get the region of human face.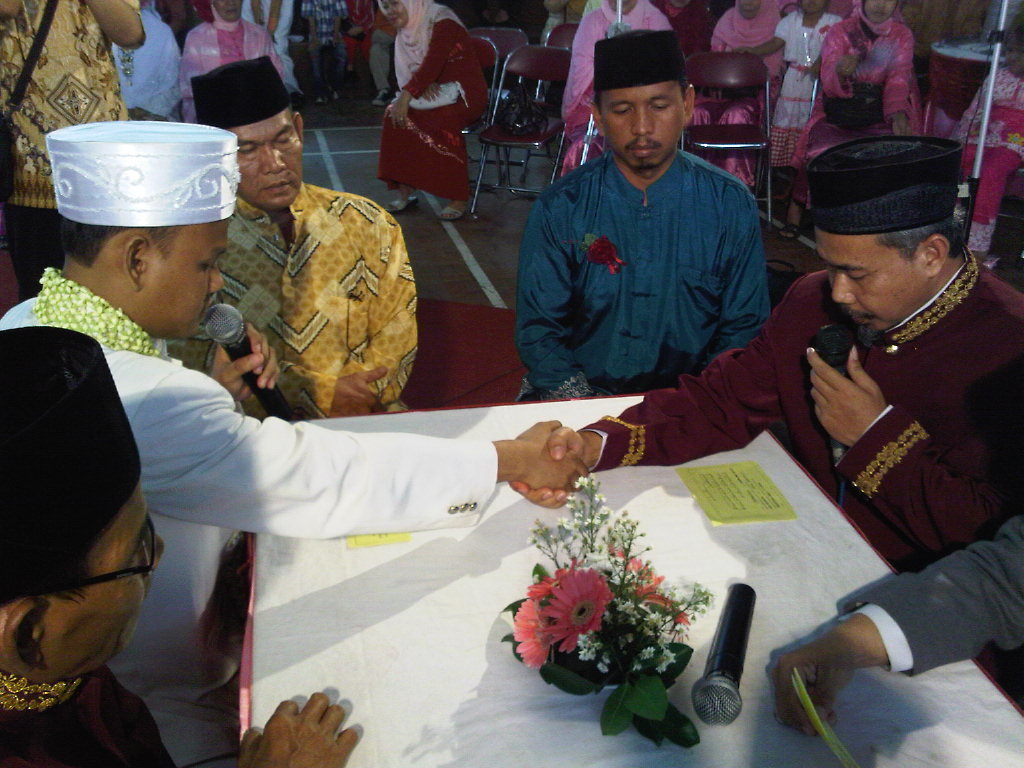
(51,482,167,664).
